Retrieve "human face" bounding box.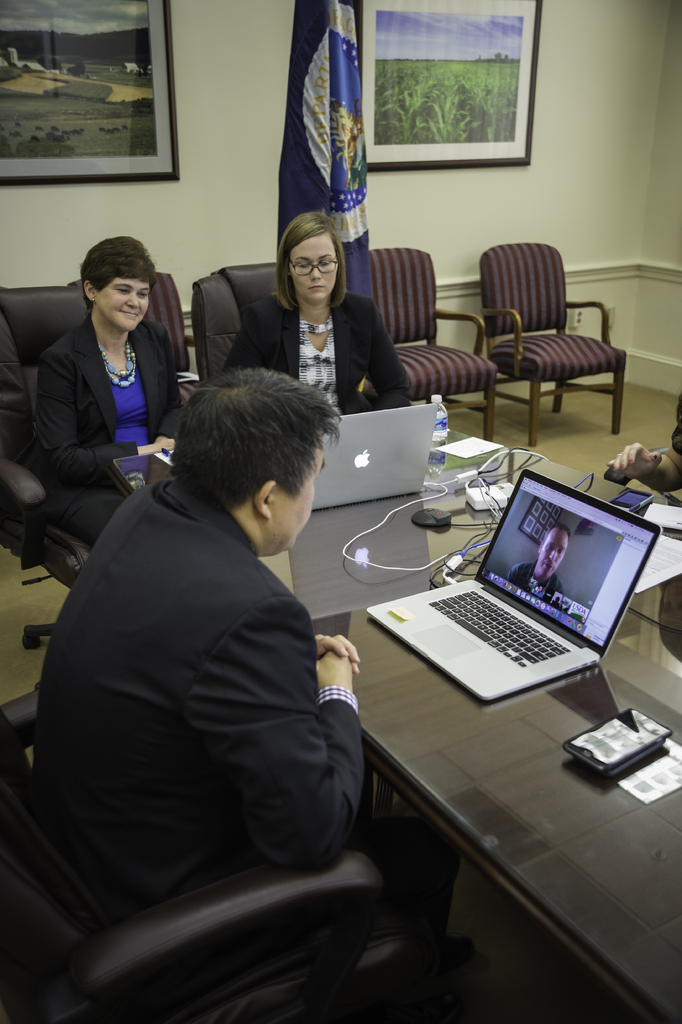
Bounding box: select_region(540, 522, 572, 580).
